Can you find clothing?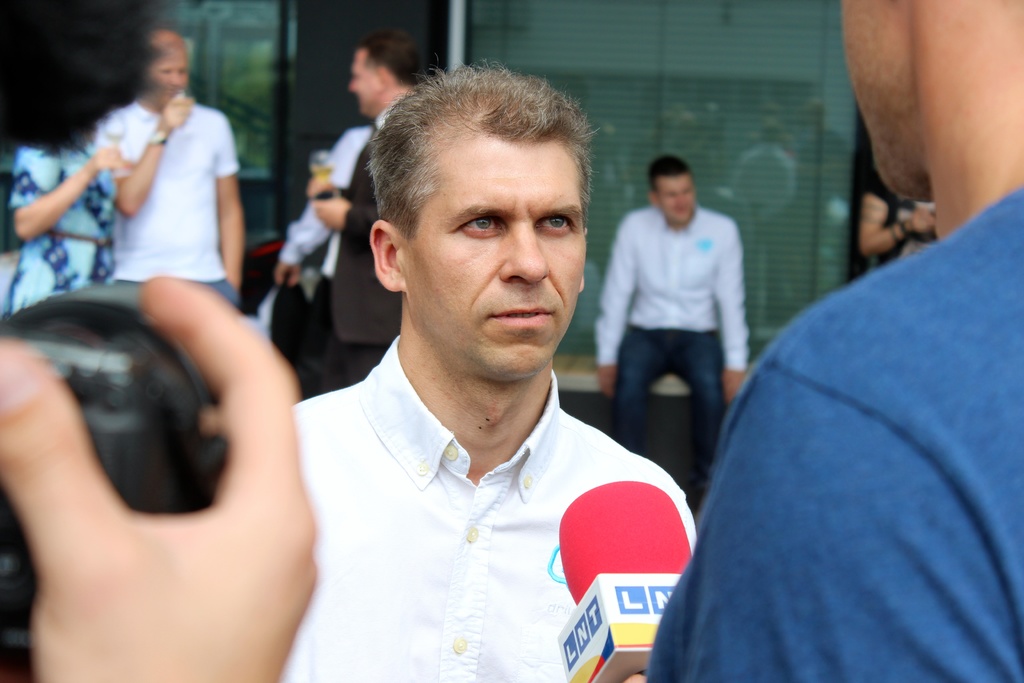
Yes, bounding box: 646/177/1023/682.
